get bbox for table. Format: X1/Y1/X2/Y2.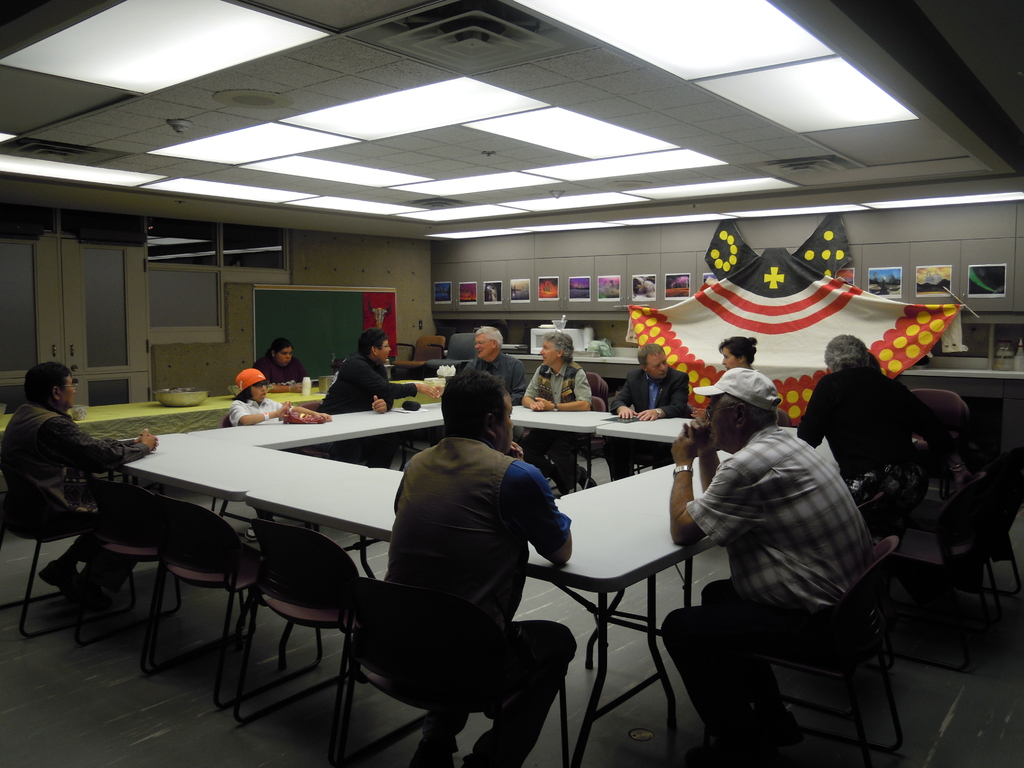
583/454/721/669.
